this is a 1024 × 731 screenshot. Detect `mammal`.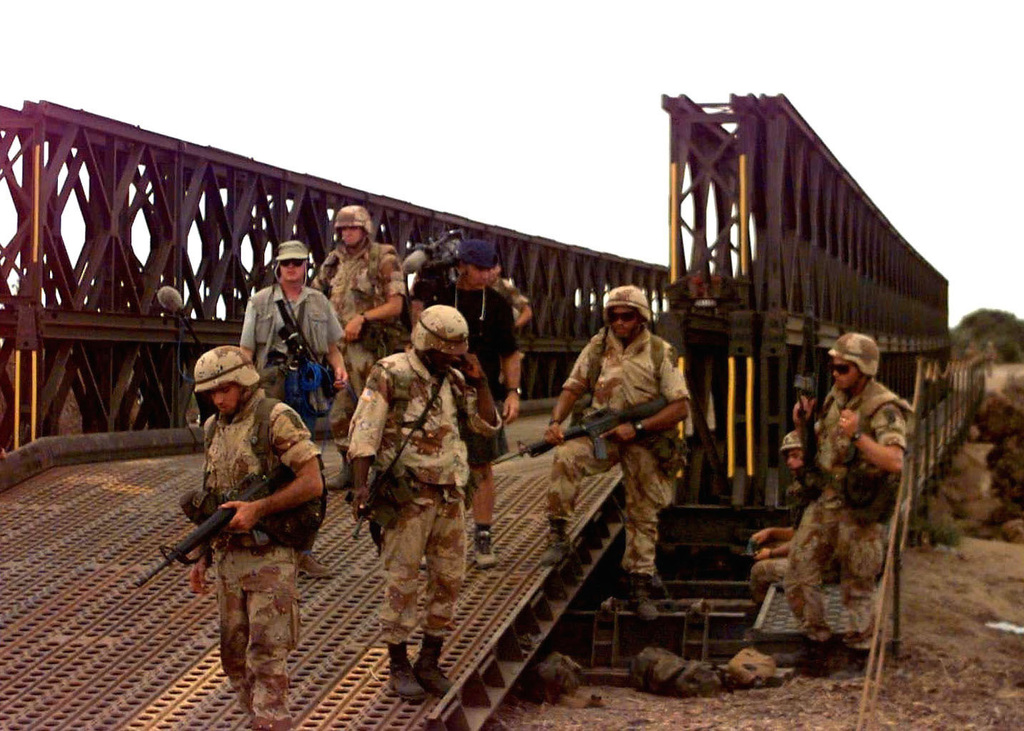
box=[781, 328, 908, 639].
